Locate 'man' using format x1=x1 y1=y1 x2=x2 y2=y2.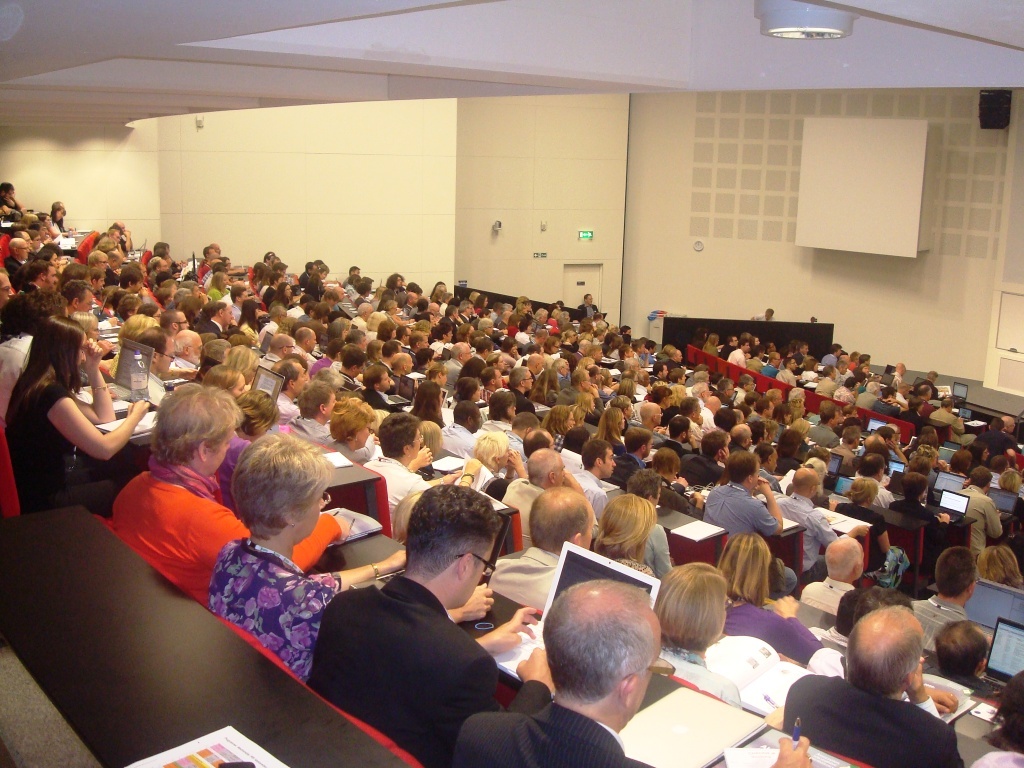
x1=475 y1=486 x2=608 y2=630.
